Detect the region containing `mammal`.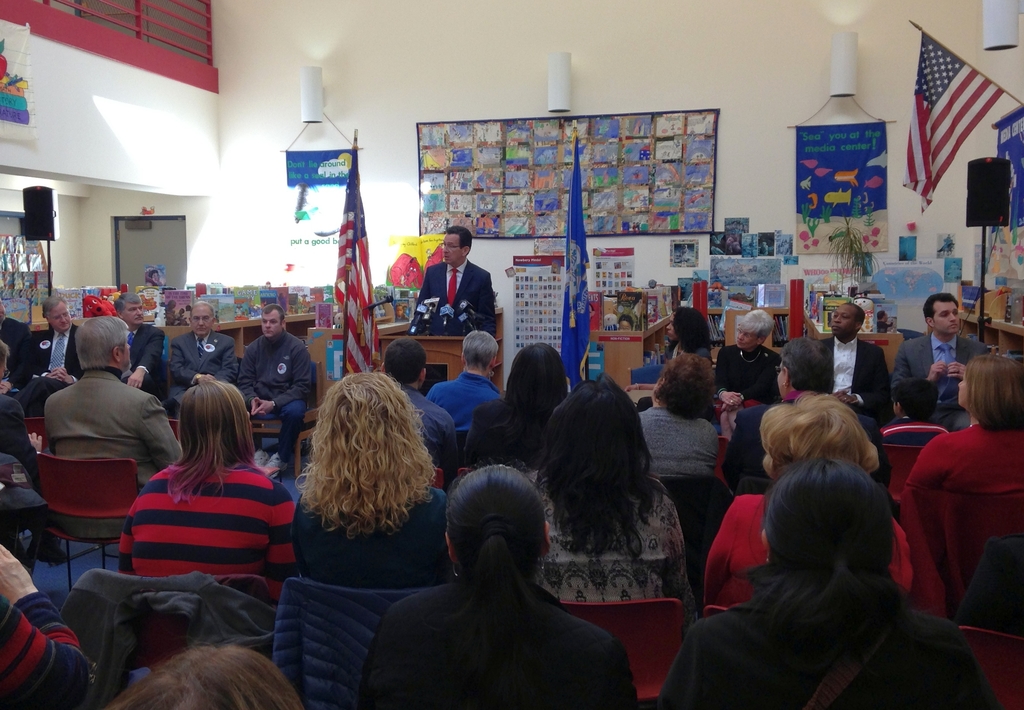
(699, 390, 908, 608).
